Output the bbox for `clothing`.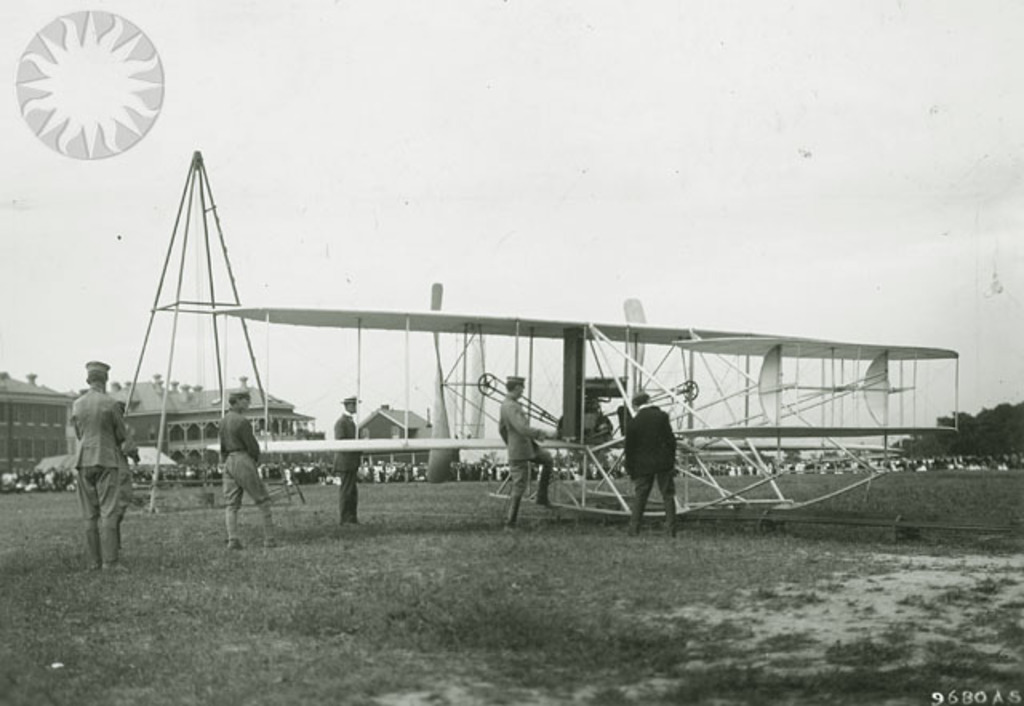
BBox(330, 413, 358, 522).
